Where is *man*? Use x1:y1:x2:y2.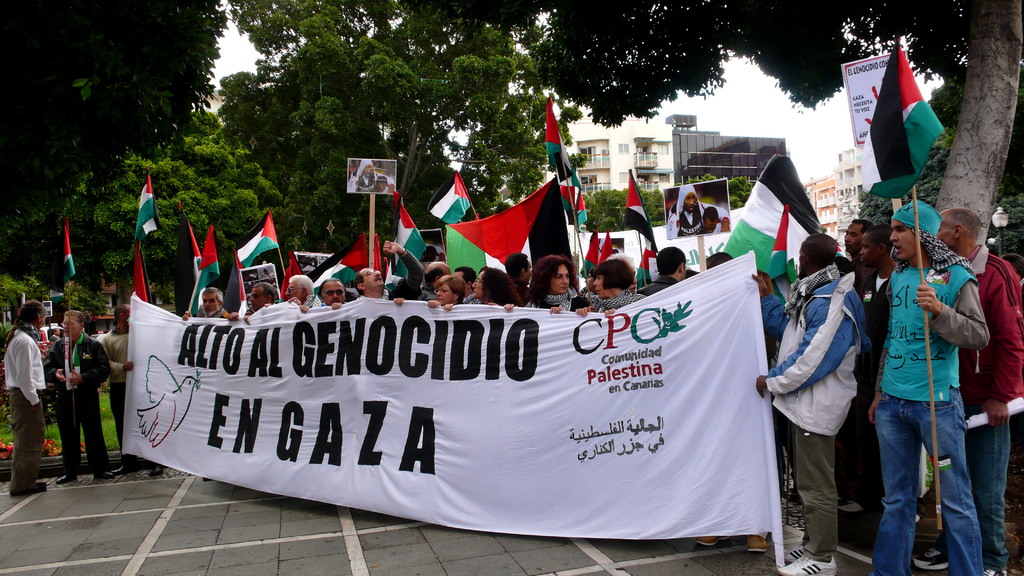
458:268:481:307.
